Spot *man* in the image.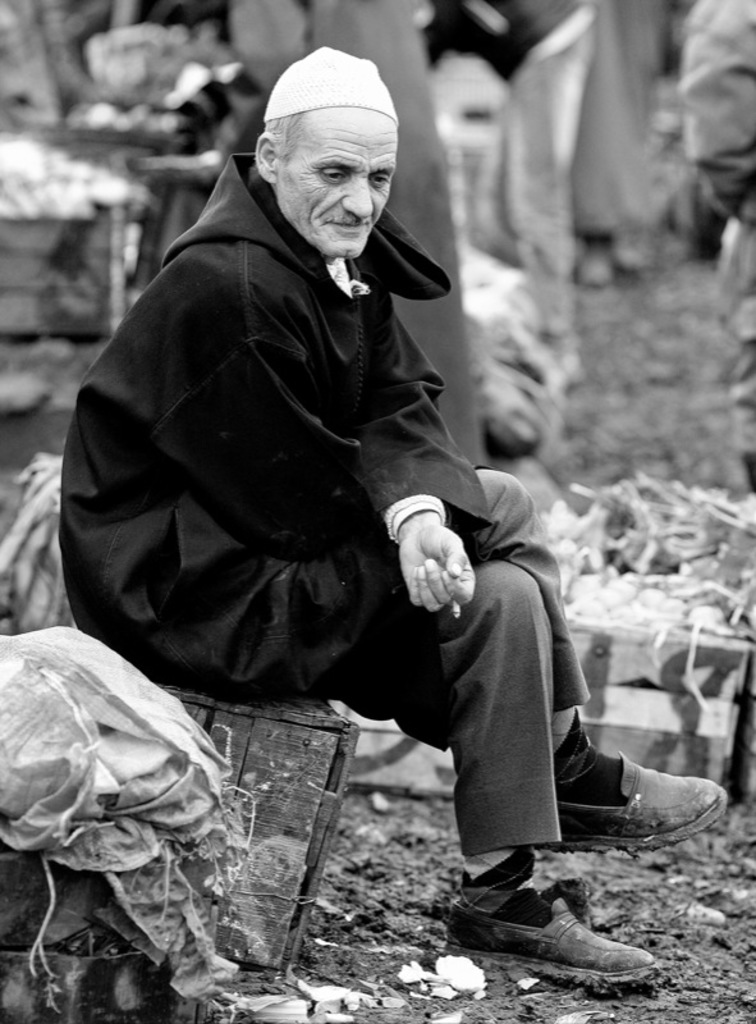
*man* found at 73,45,725,987.
